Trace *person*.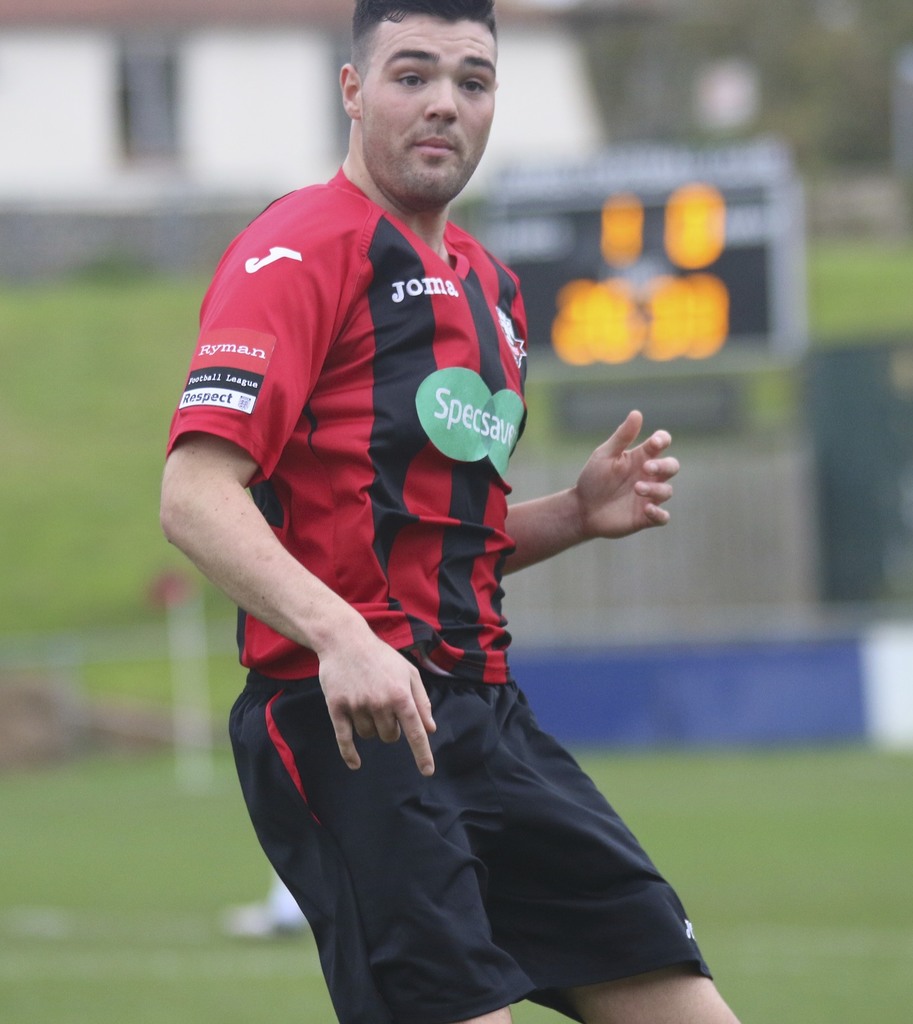
Traced to pyautogui.locateOnScreen(168, 0, 592, 1023).
